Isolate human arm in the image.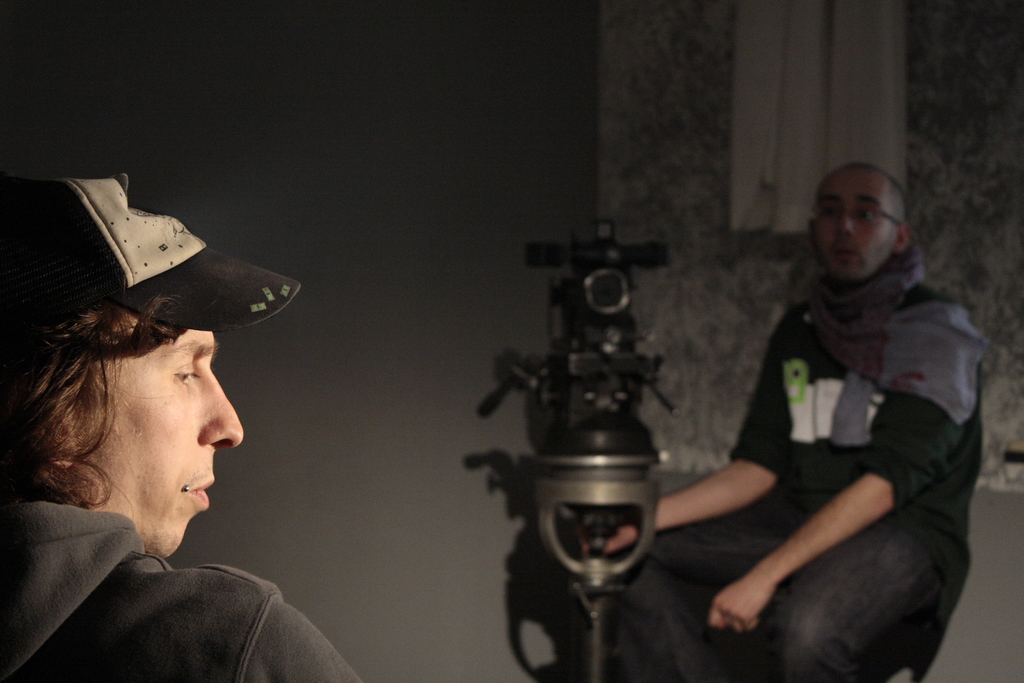
Isolated region: (239, 585, 358, 682).
